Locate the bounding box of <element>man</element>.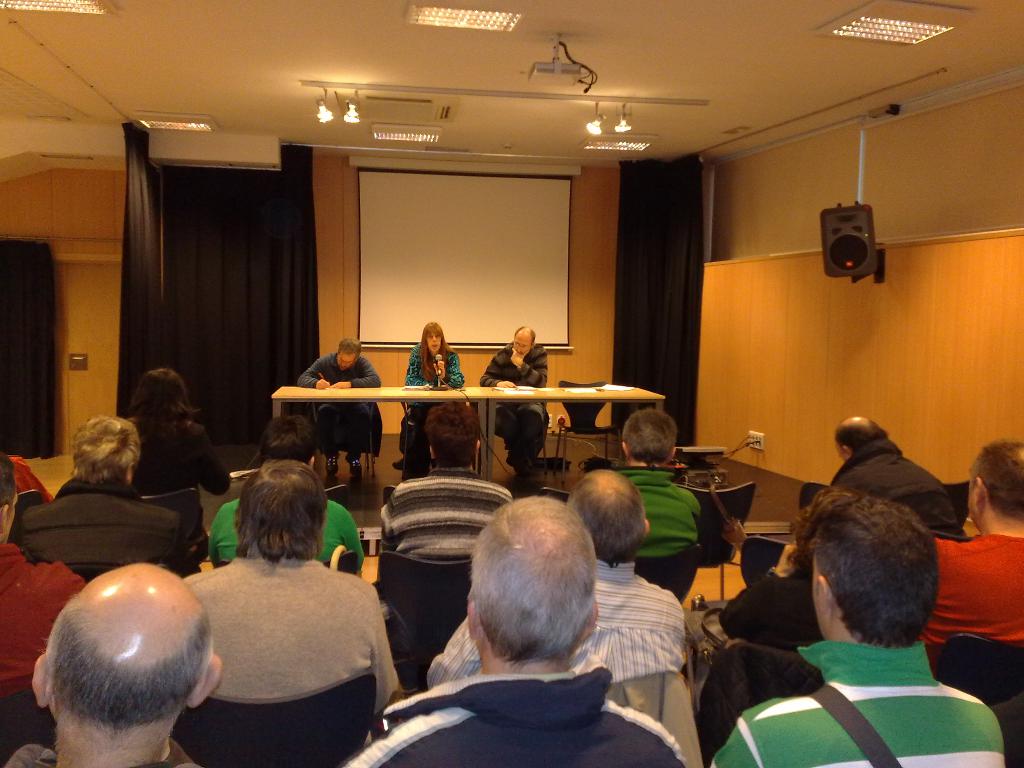
Bounding box: 16 413 188 581.
